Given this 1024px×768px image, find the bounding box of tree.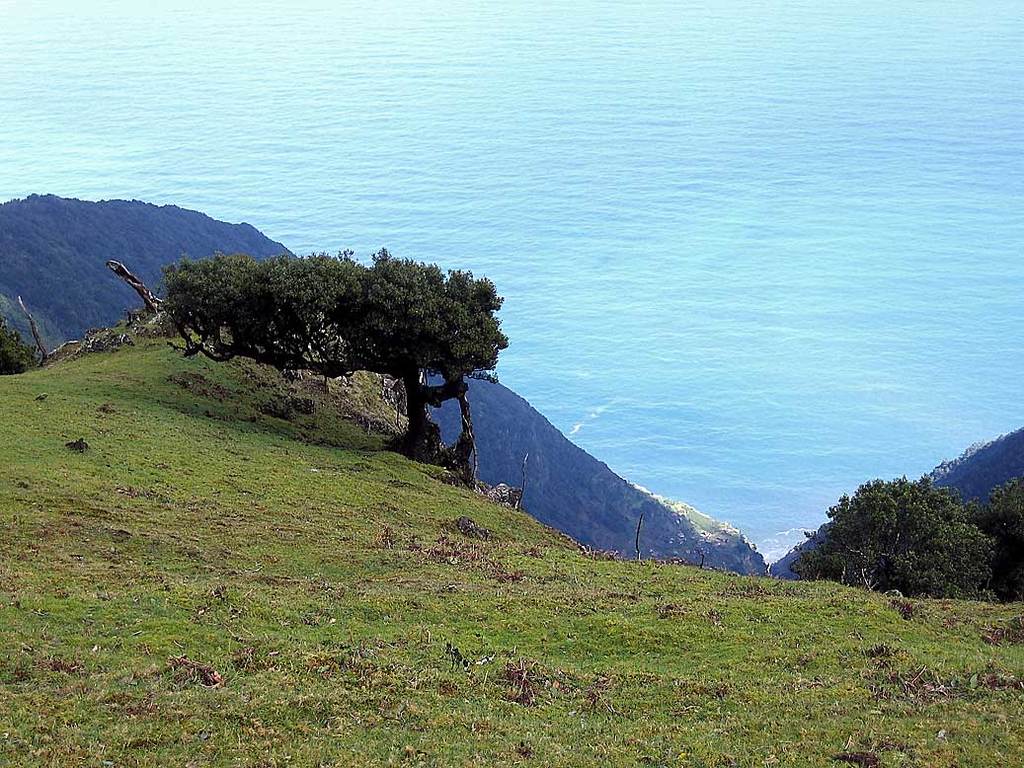
detection(0, 289, 70, 379).
